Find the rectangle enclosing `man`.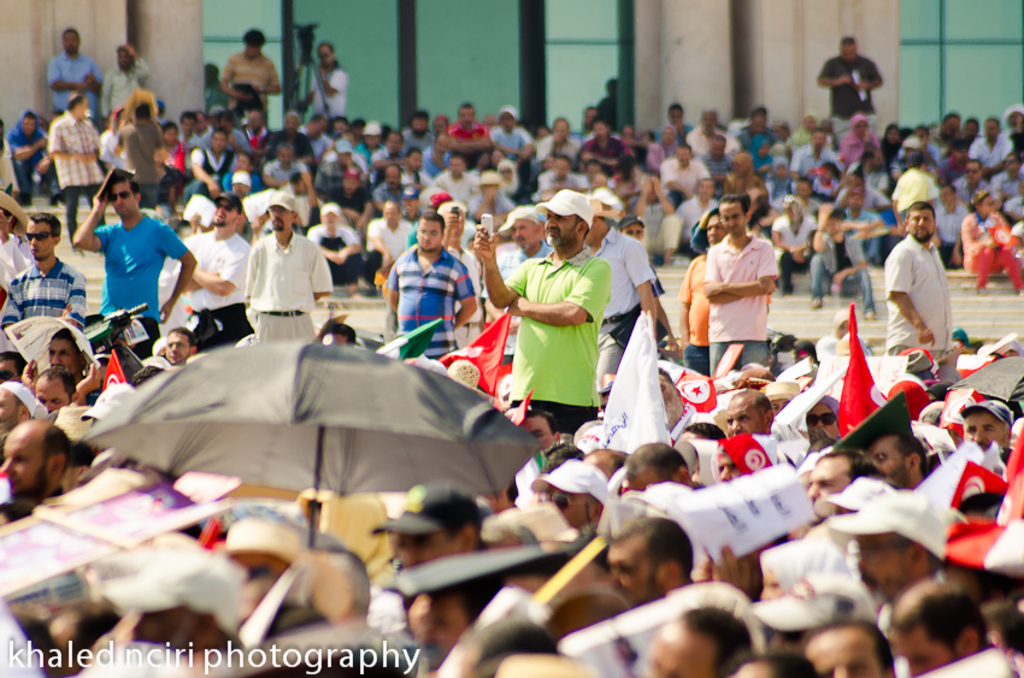
box=[676, 199, 777, 379].
